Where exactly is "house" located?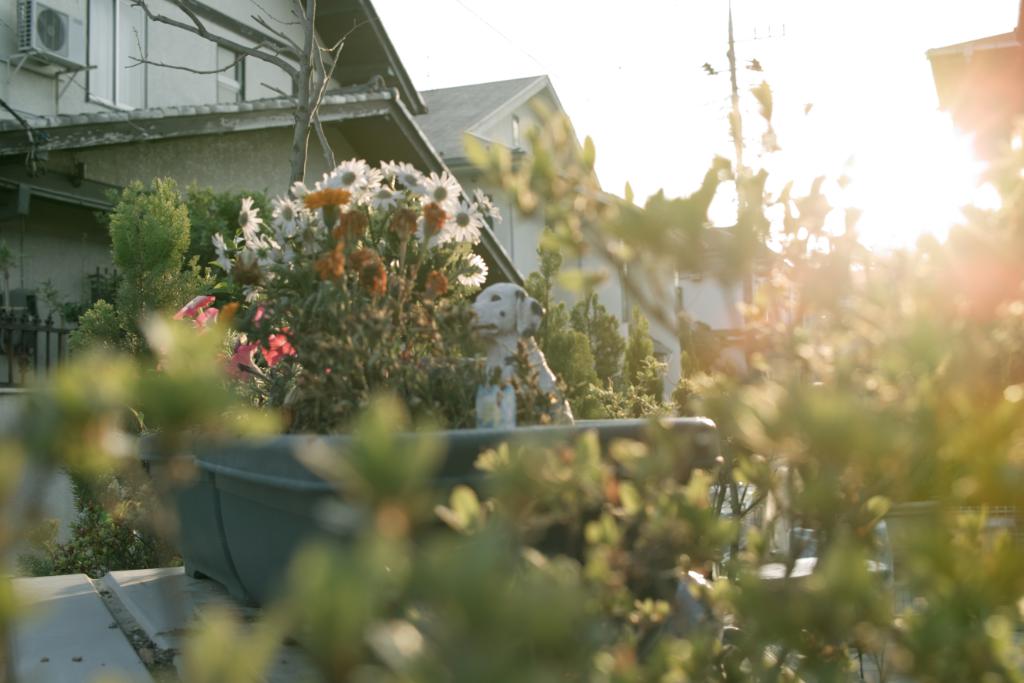
Its bounding box is (0, 0, 544, 569).
